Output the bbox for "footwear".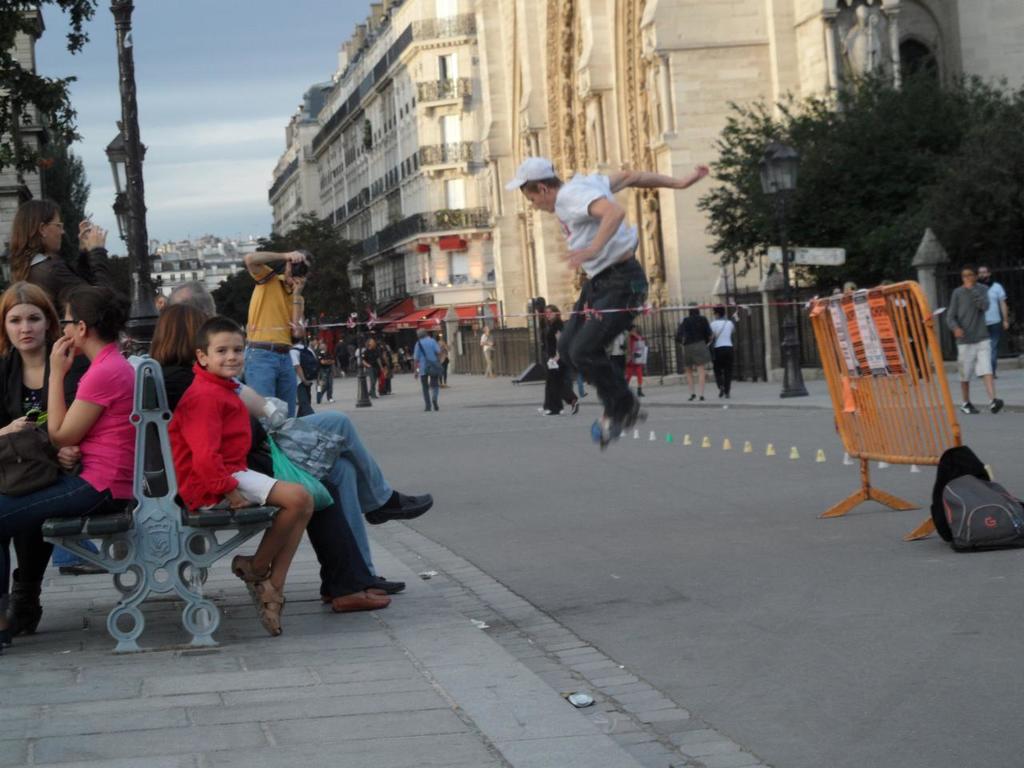
Rect(432, 400, 438, 410).
